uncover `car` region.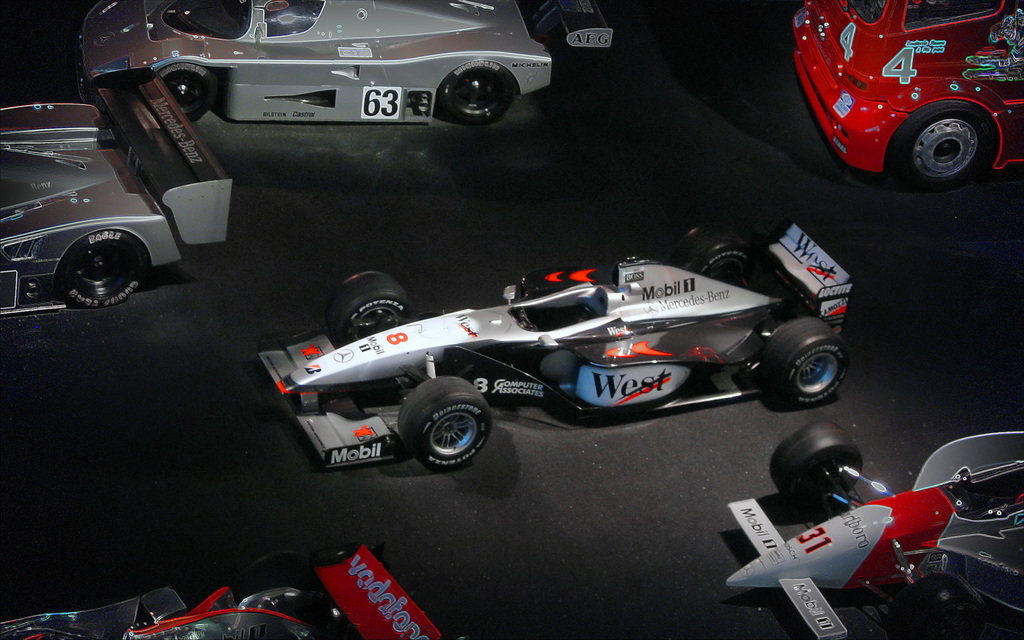
Uncovered: BBox(255, 212, 849, 465).
